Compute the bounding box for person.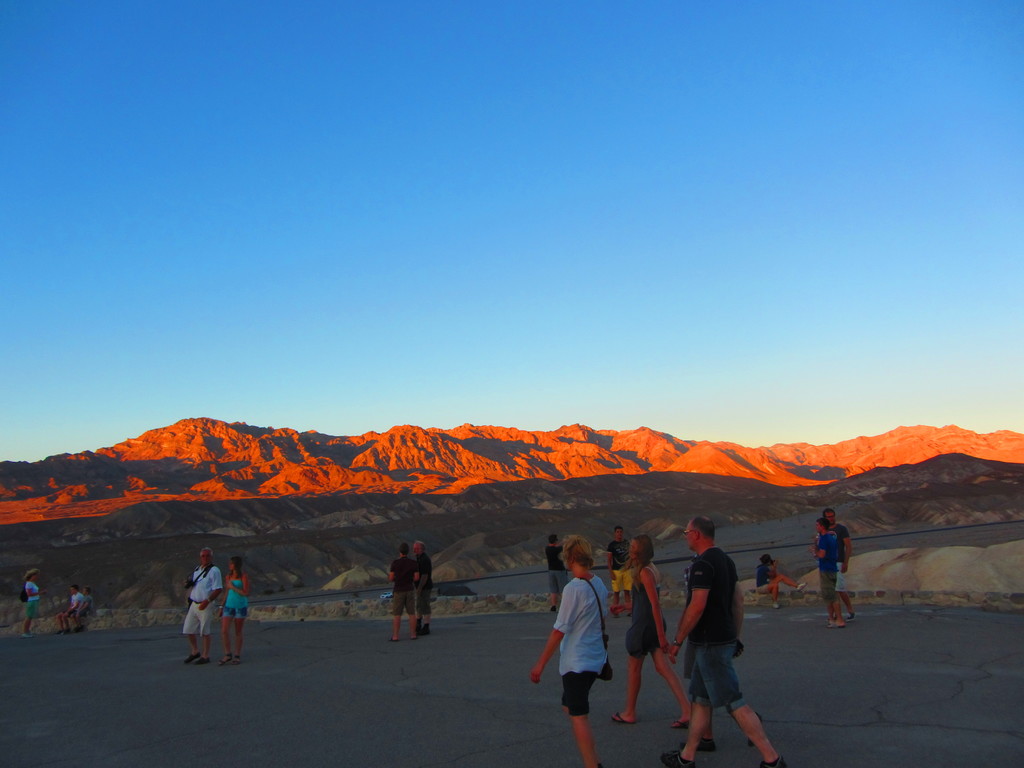
detection(71, 579, 99, 639).
